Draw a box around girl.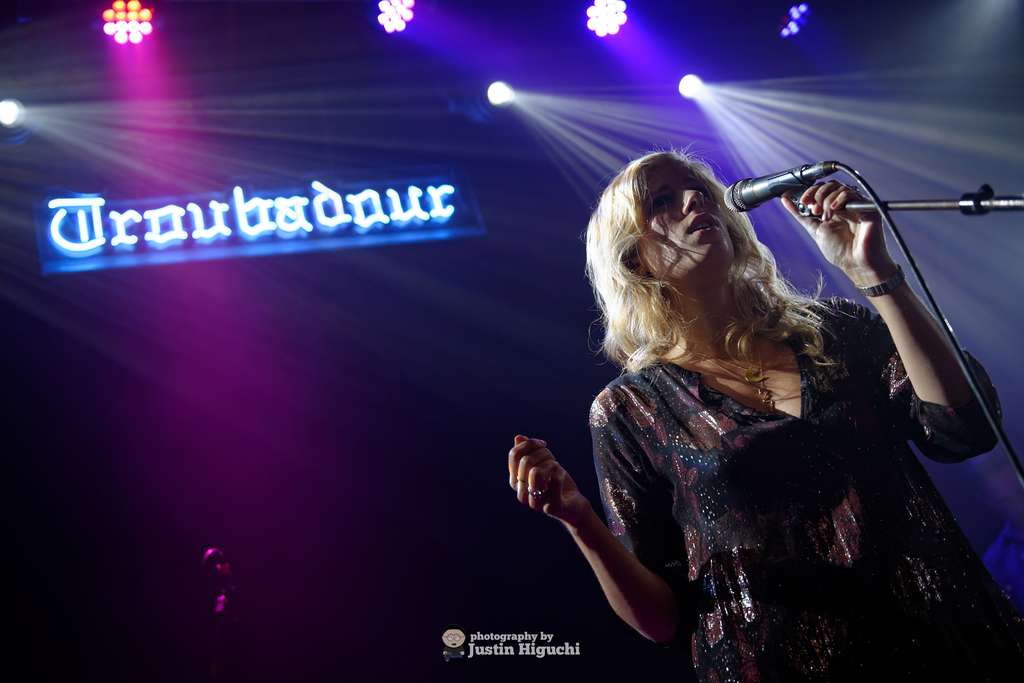
(left=508, top=140, right=1023, bottom=682).
